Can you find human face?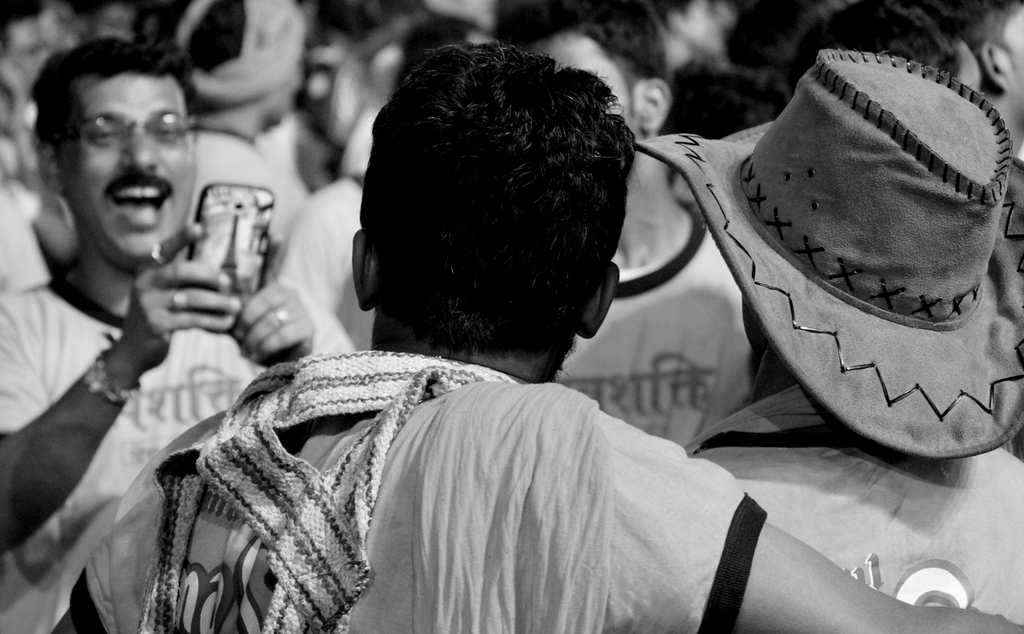
Yes, bounding box: x1=55 y1=70 x2=193 y2=267.
